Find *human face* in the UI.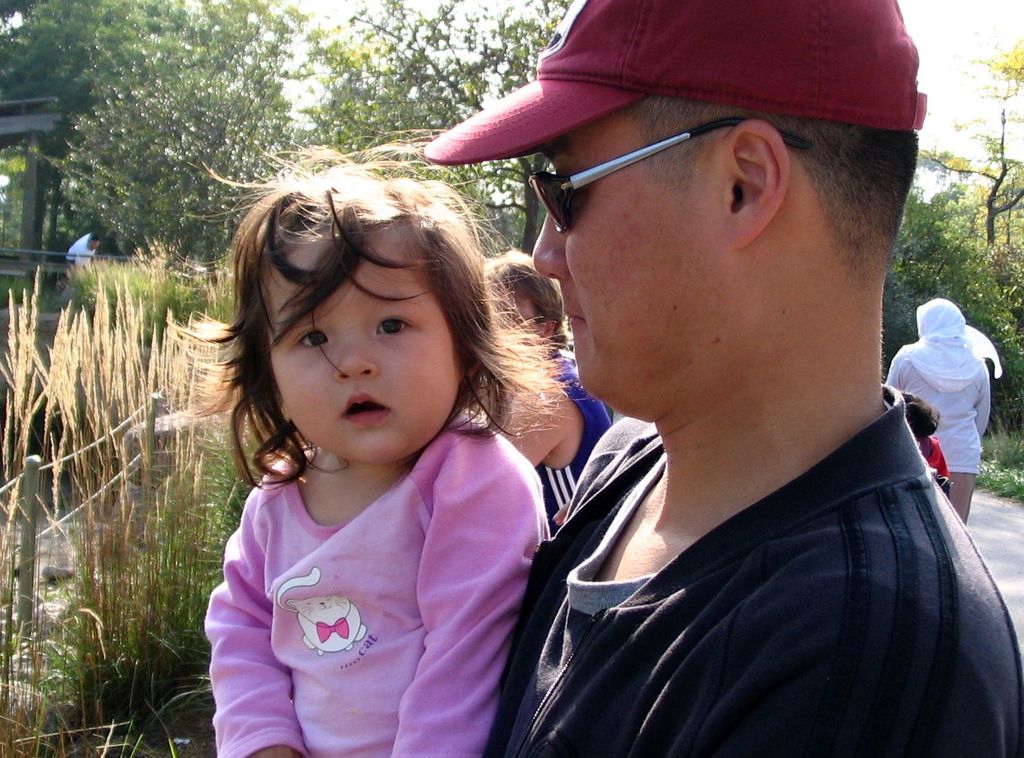
UI element at detection(527, 115, 728, 399).
